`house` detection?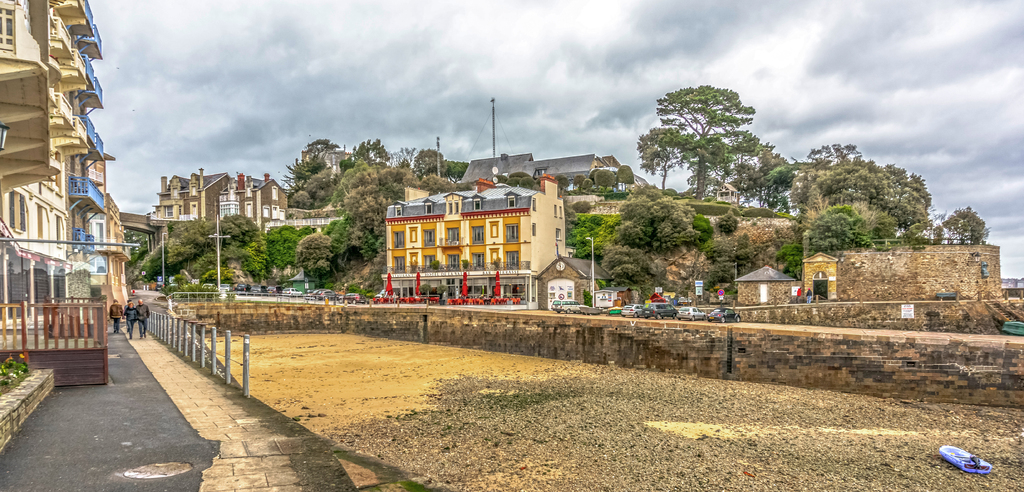
(left=0, top=0, right=95, bottom=327)
